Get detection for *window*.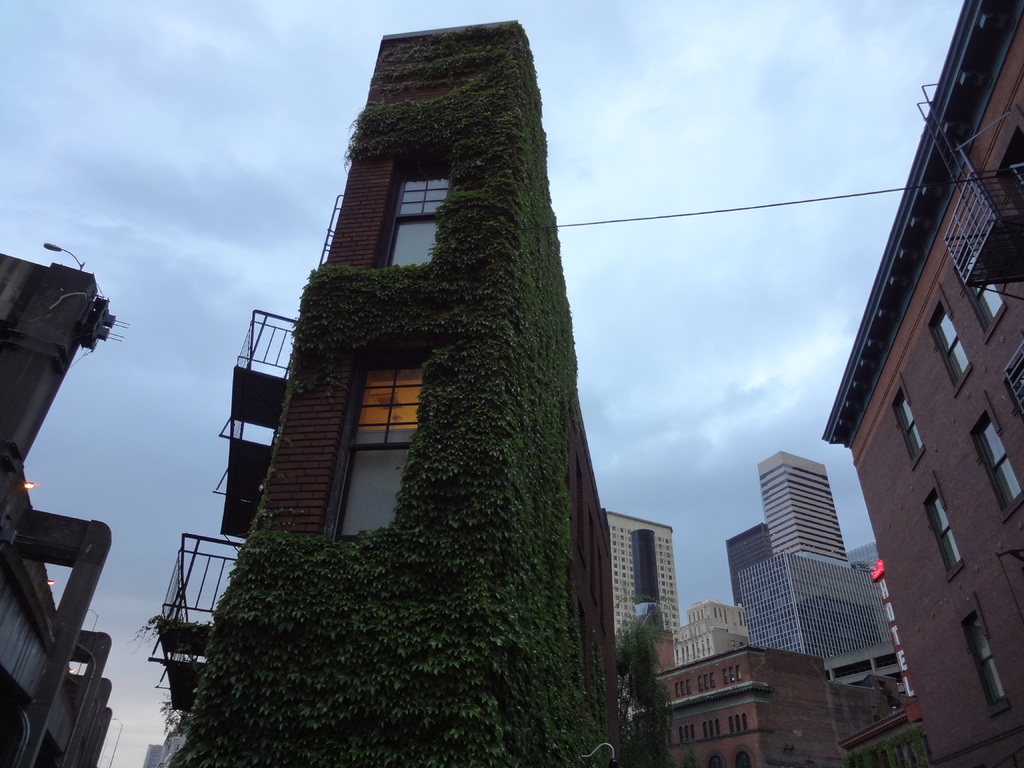
Detection: 703:753:726:767.
